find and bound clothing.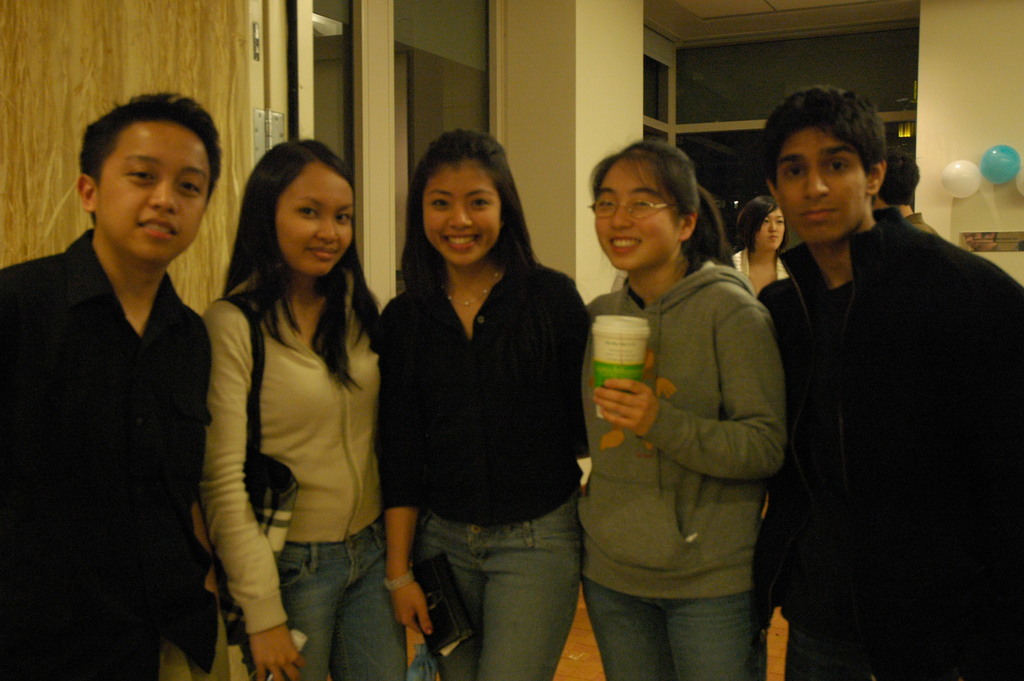
Bound: x1=194 y1=278 x2=412 y2=680.
